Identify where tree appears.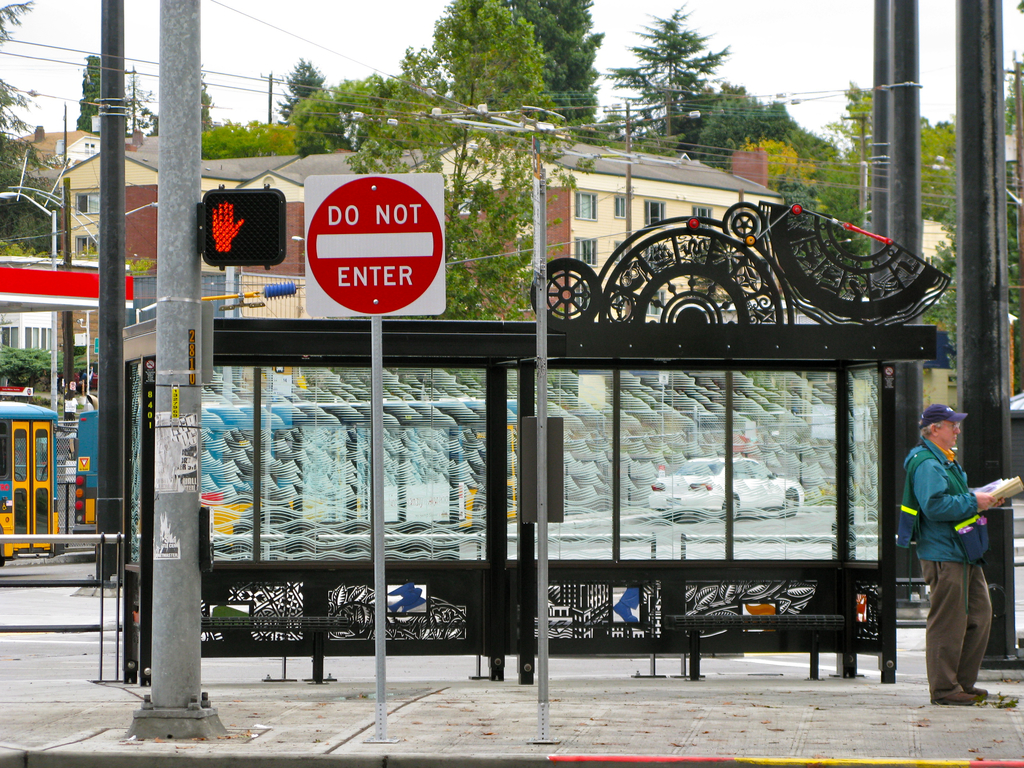
Appears at 0:0:60:254.
